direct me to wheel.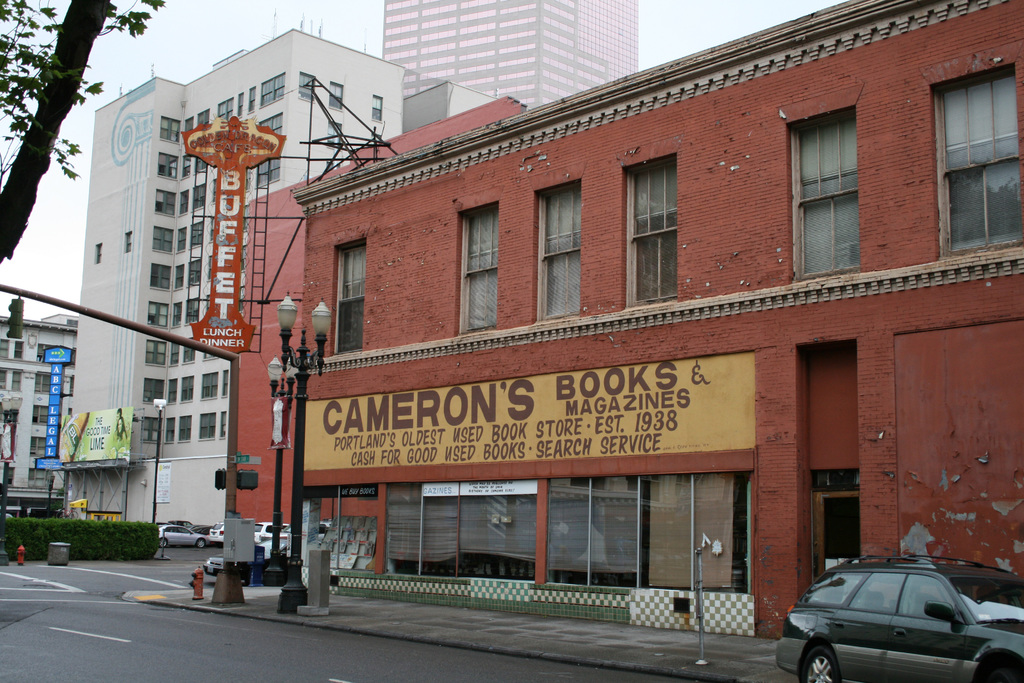
Direction: 987/664/1018/682.
